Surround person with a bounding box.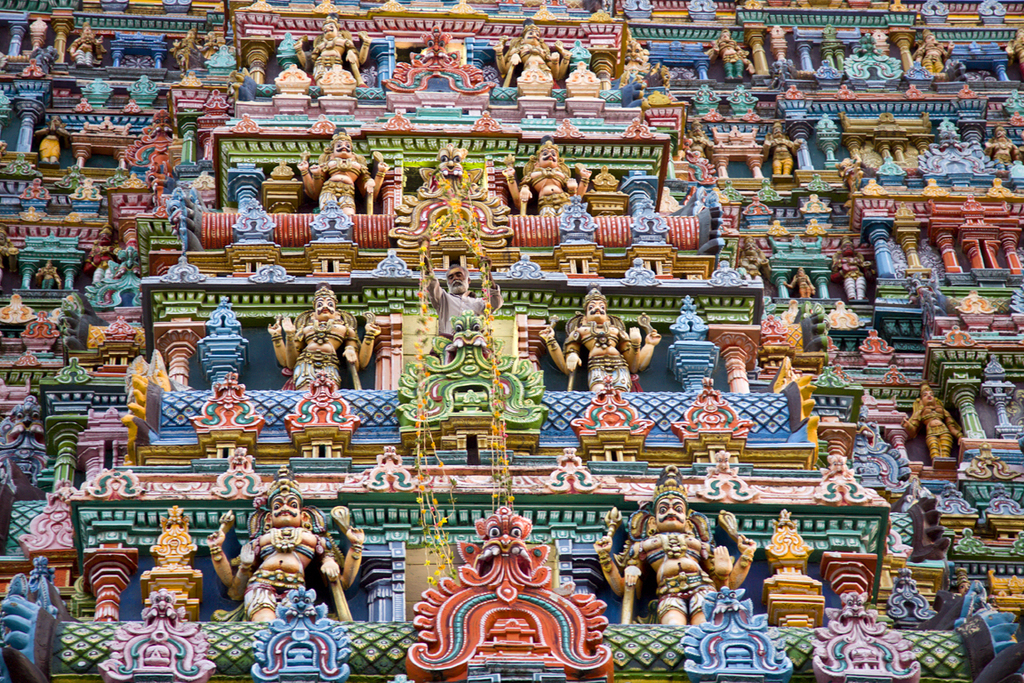
(830,236,873,295).
